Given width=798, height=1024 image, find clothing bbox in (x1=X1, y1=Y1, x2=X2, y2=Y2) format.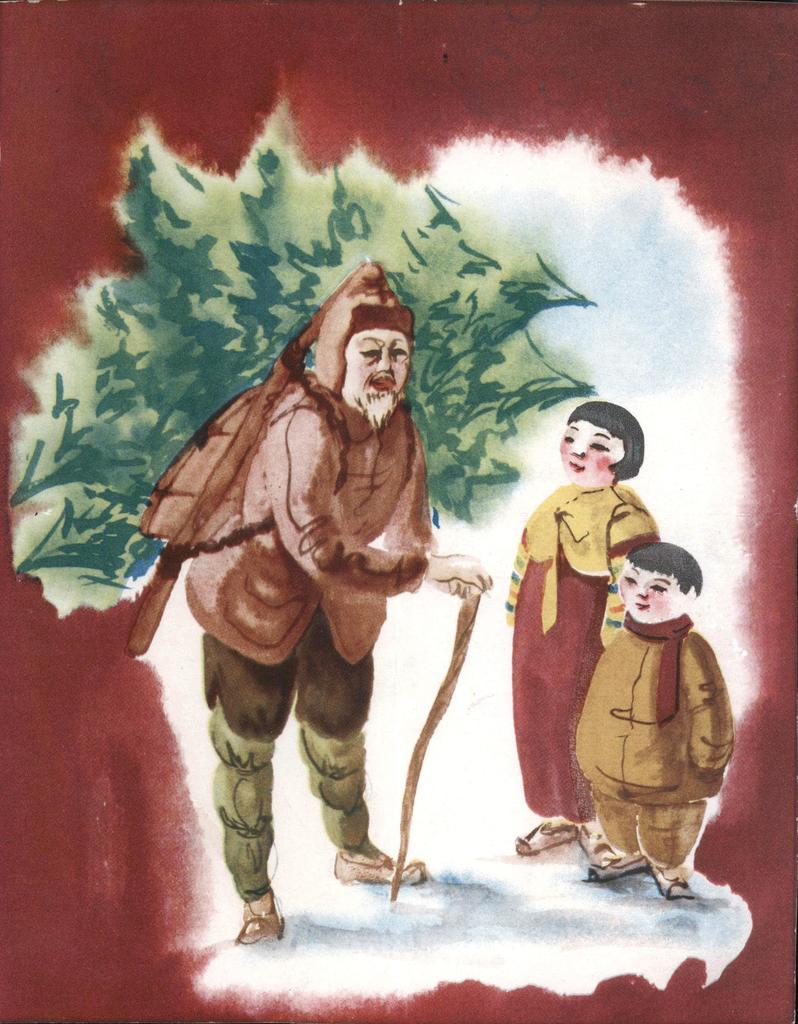
(x1=503, y1=479, x2=656, y2=822).
